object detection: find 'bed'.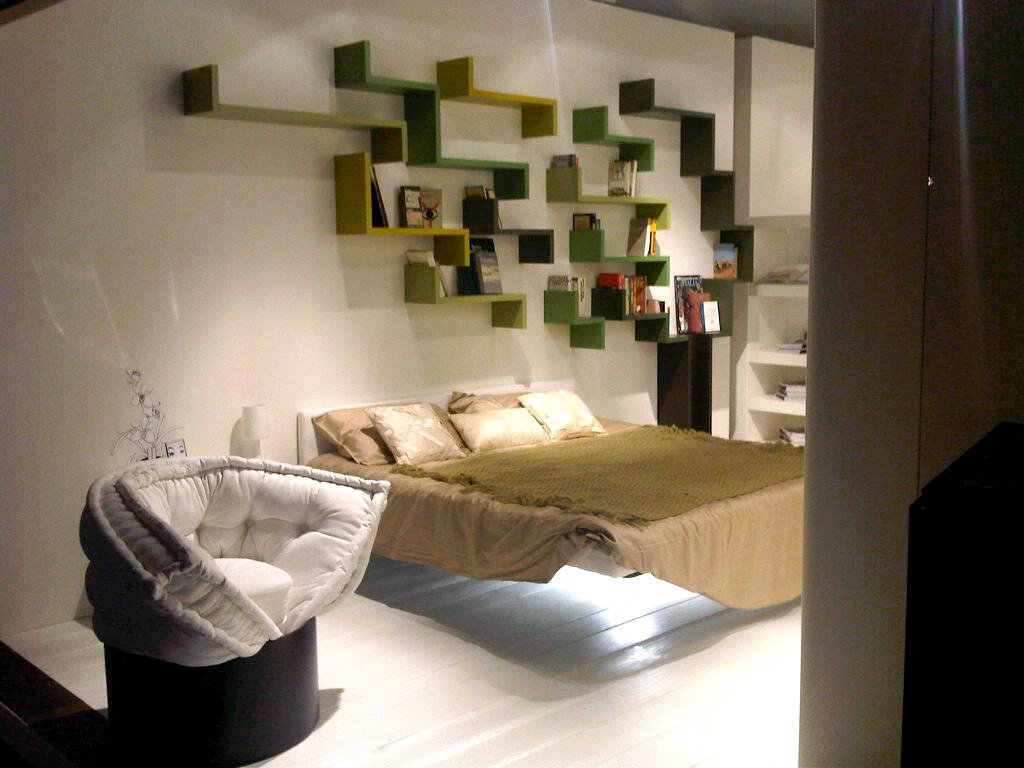
left=204, top=329, right=819, bottom=659.
